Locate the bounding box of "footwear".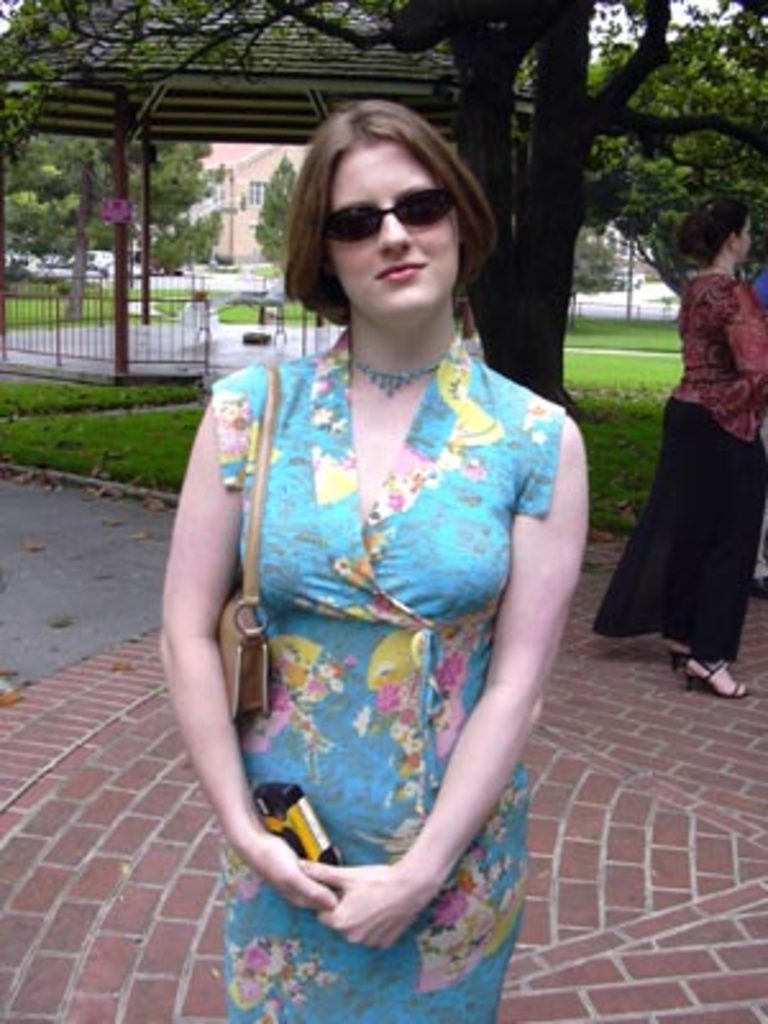
Bounding box: (686,660,753,701).
